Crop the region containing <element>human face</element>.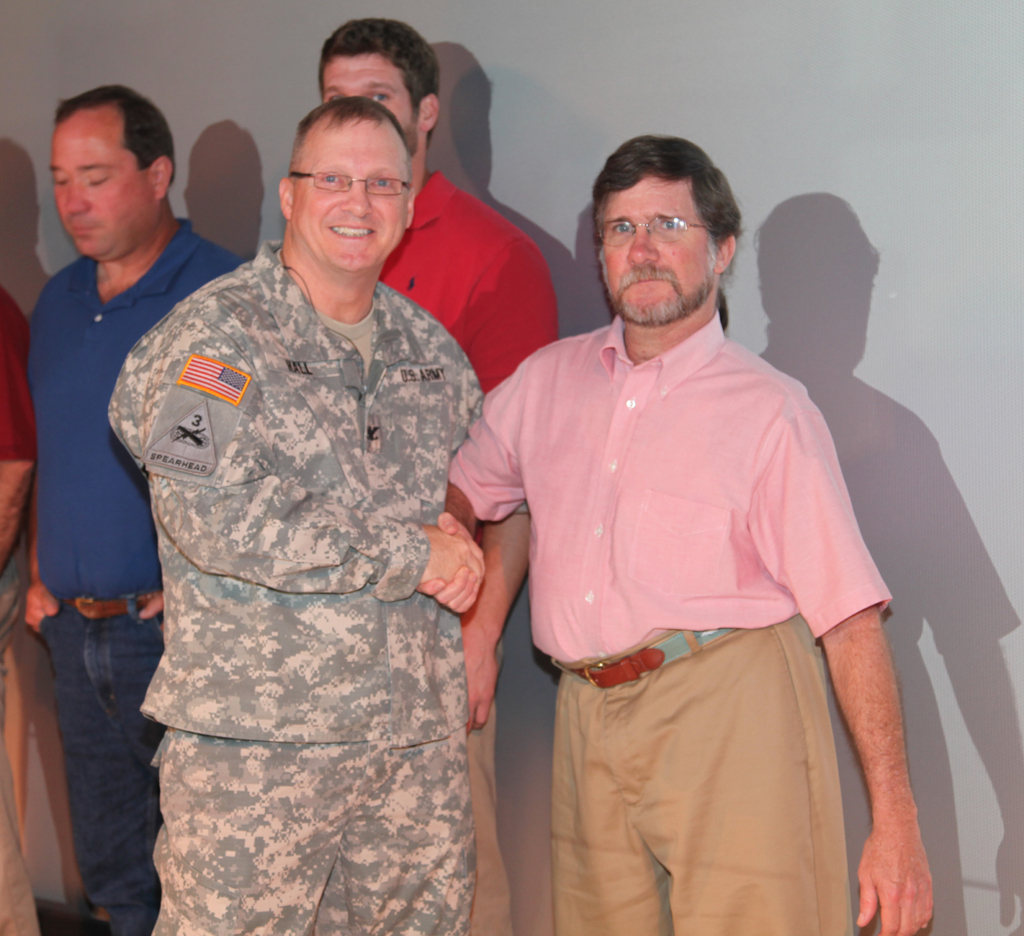
Crop region: rect(44, 117, 156, 259).
